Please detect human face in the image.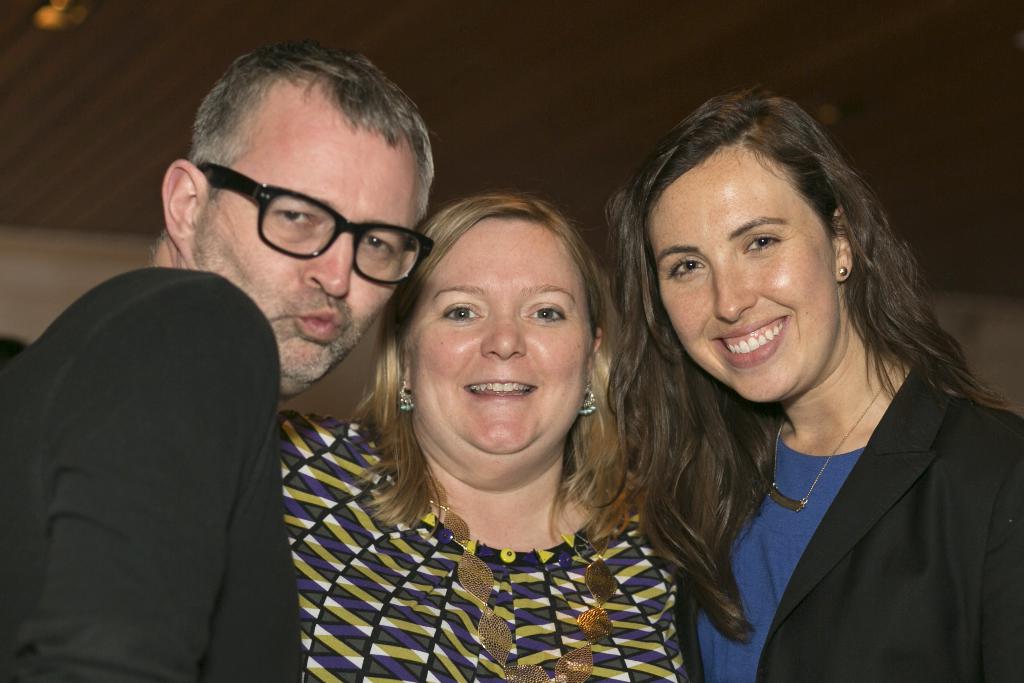
196,126,414,379.
